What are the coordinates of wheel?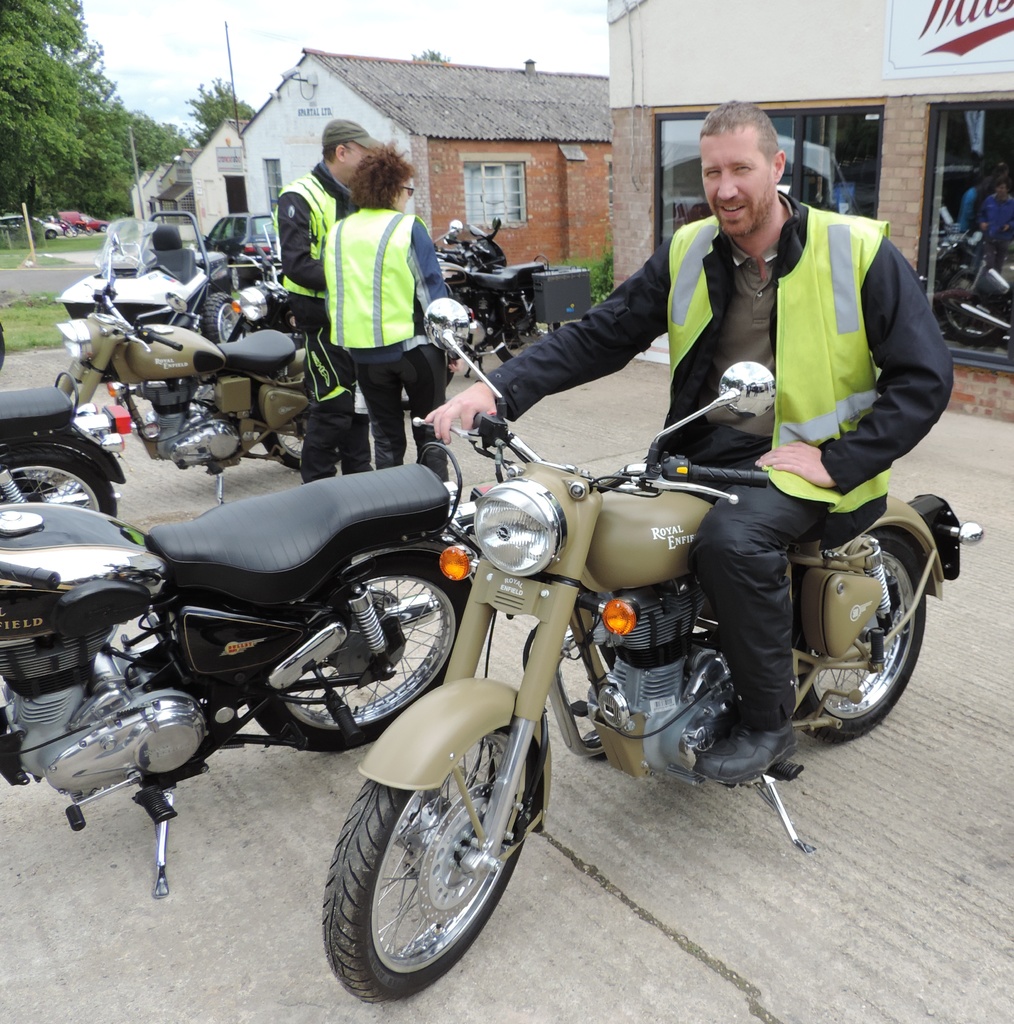
262:385:342:469.
